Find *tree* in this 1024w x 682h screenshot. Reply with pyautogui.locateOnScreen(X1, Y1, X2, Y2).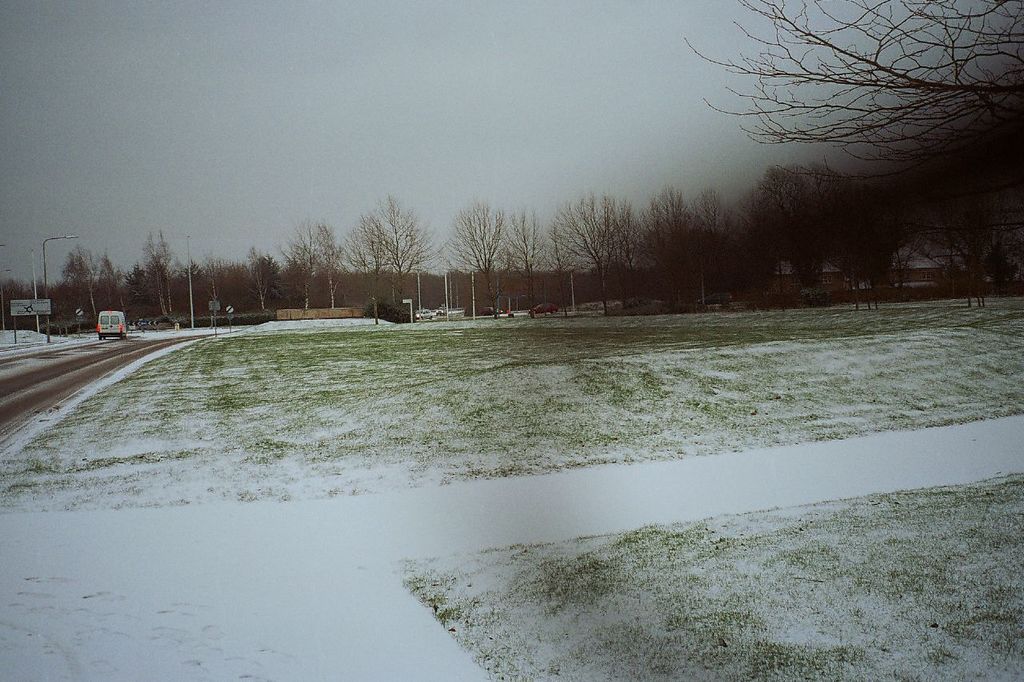
pyautogui.locateOnScreen(282, 213, 336, 309).
